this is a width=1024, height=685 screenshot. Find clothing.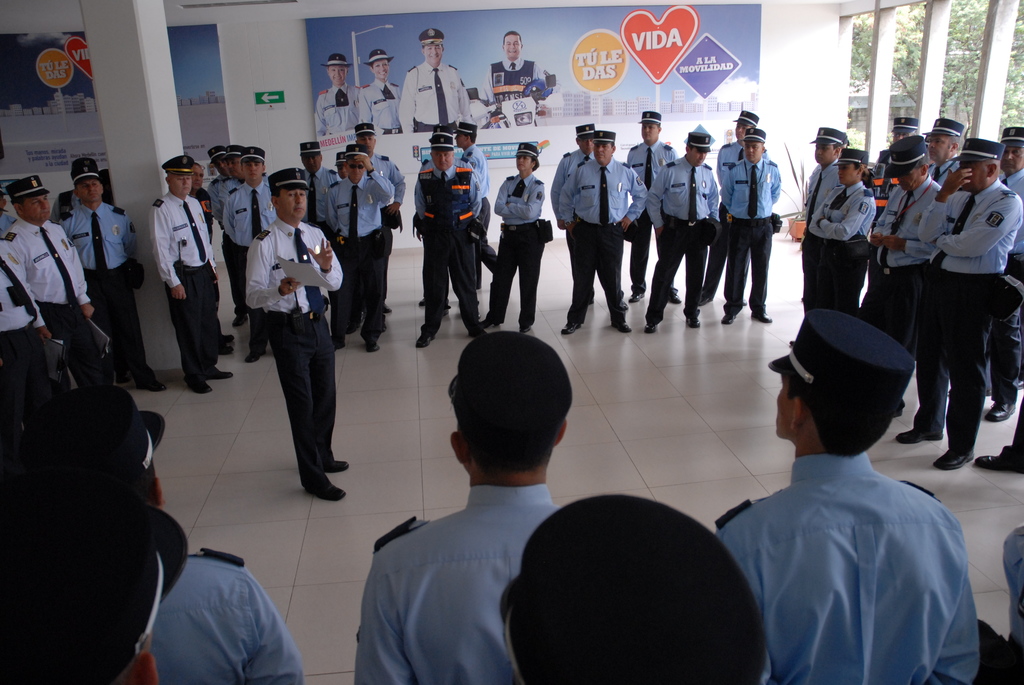
Bounding box: bbox(202, 185, 243, 293).
